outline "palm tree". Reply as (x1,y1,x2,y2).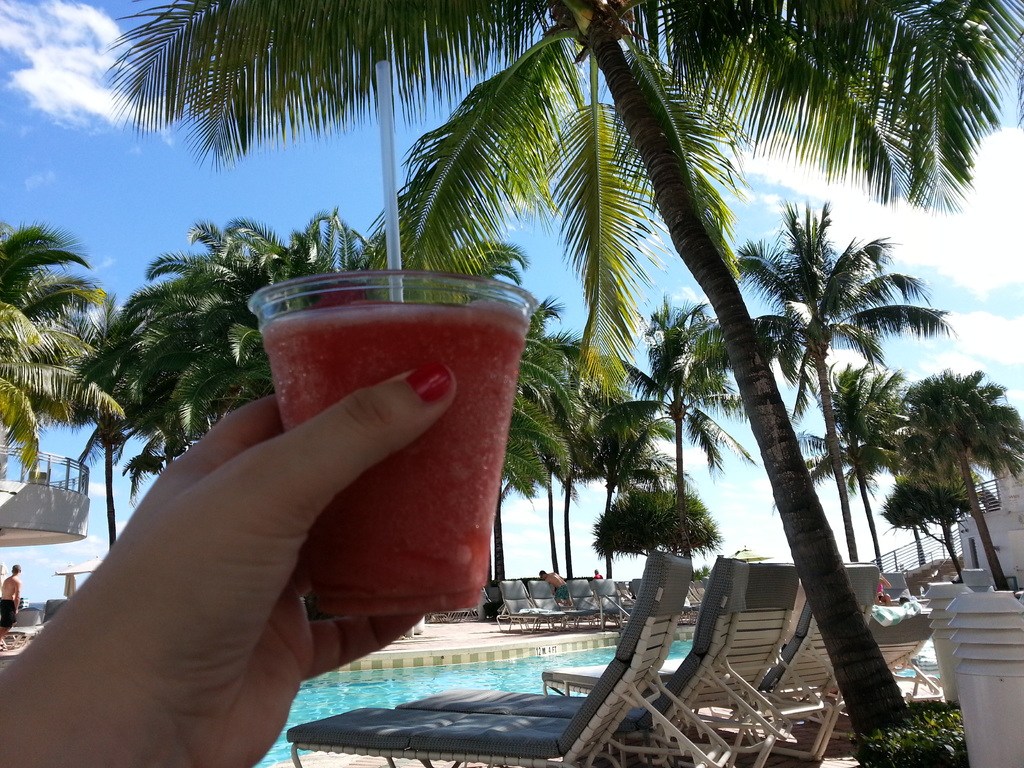
(0,296,123,479).
